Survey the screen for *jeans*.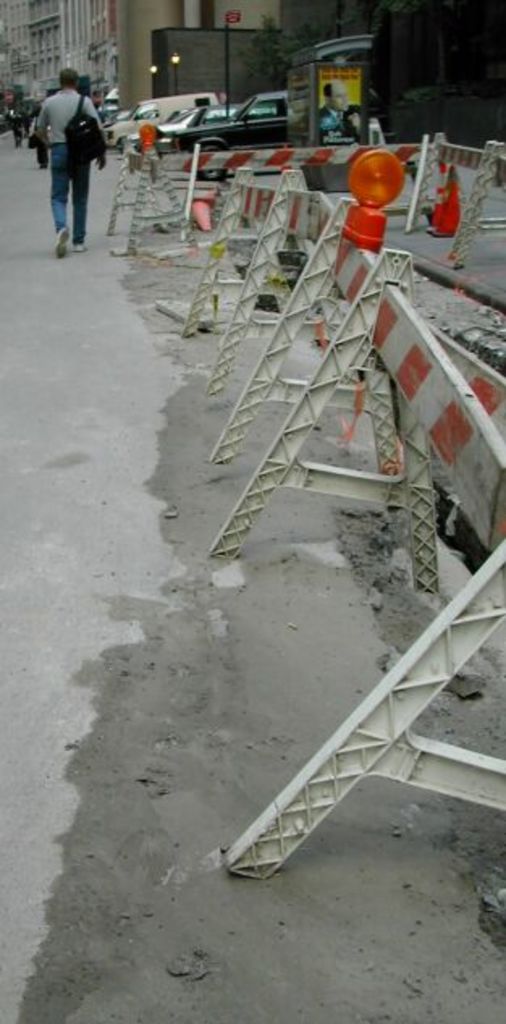
Survey found: [left=45, top=138, right=94, bottom=243].
